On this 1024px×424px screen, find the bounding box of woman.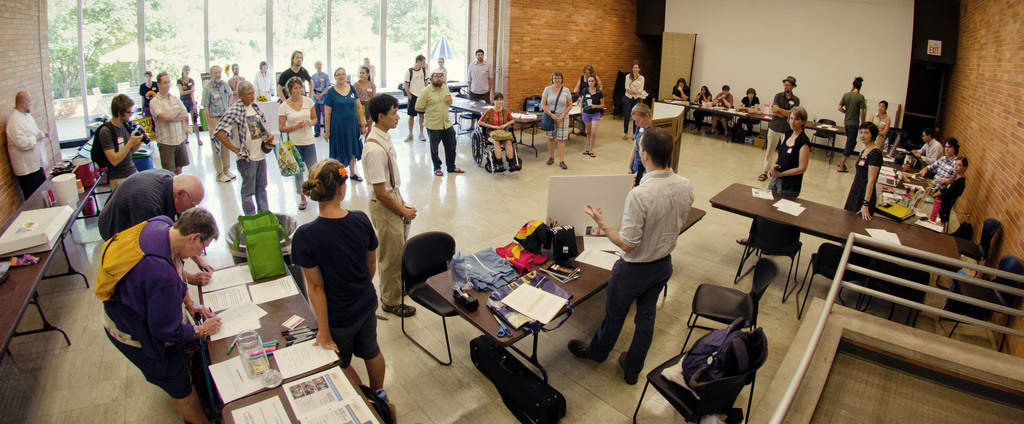
Bounding box: detection(623, 61, 648, 146).
